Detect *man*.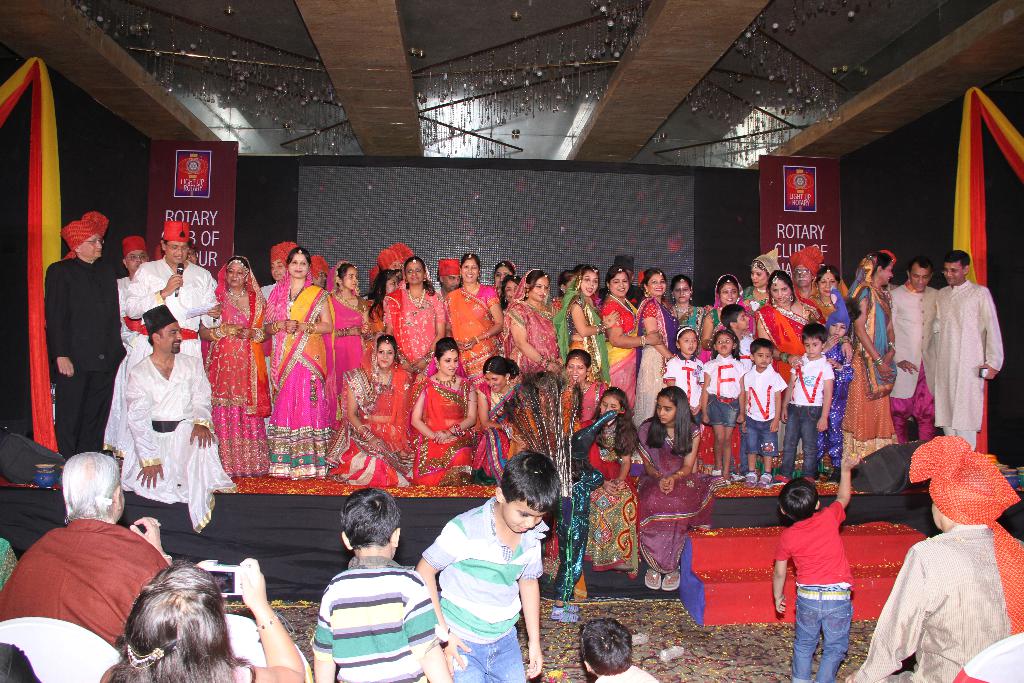
Detected at pyautogui.locateOnScreen(362, 267, 379, 300).
